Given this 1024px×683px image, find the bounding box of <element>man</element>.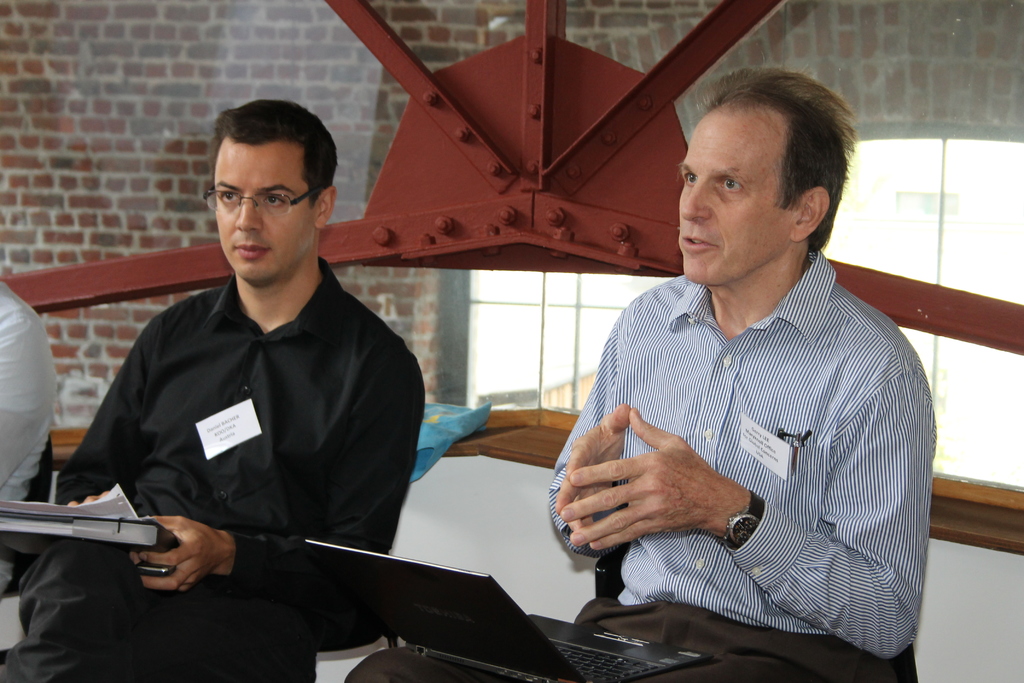
34/107/444/682.
